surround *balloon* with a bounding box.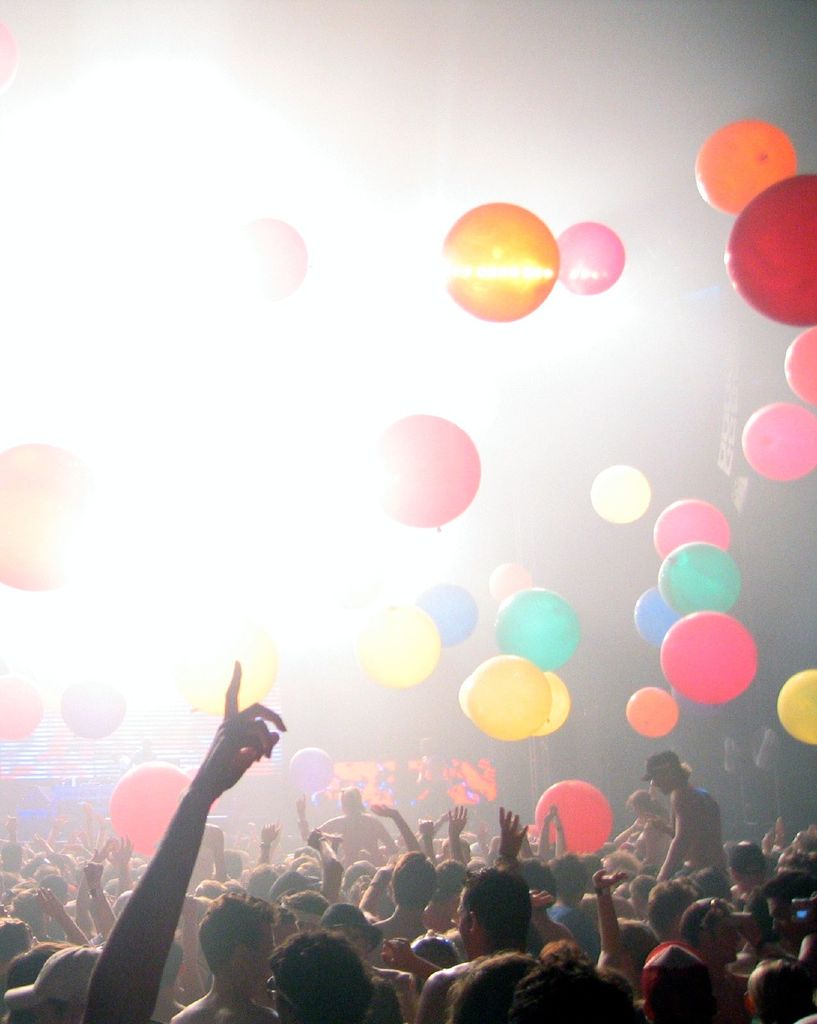
pyautogui.locateOnScreen(527, 776, 614, 858).
